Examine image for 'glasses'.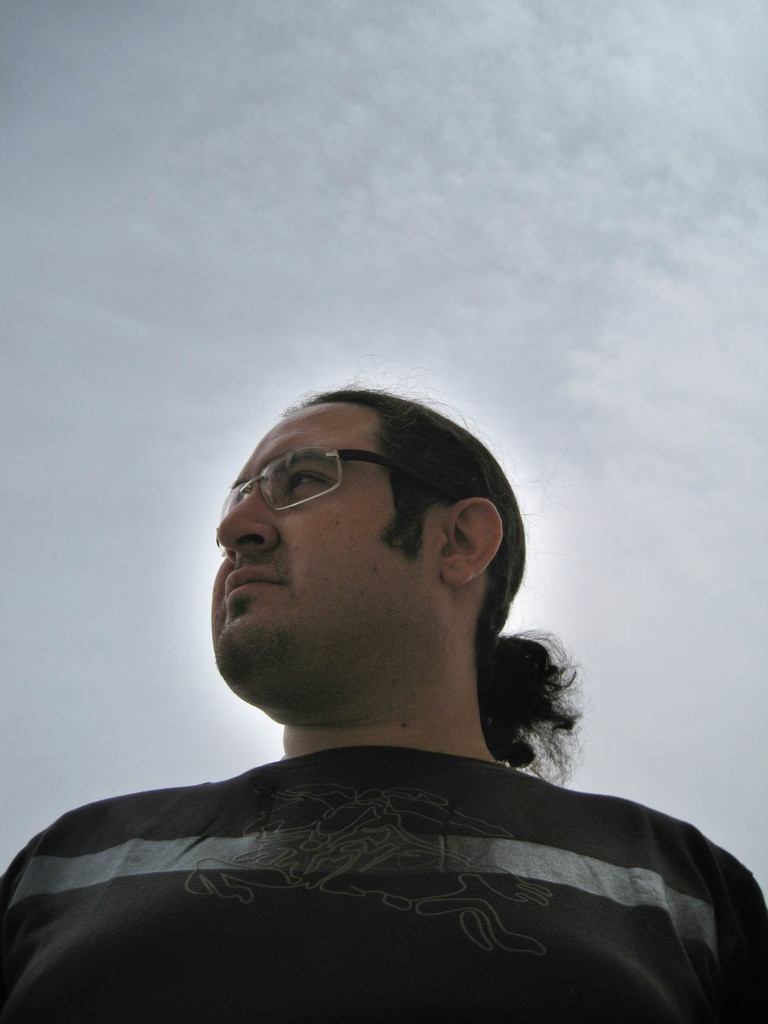
Examination result: 206 445 469 552.
